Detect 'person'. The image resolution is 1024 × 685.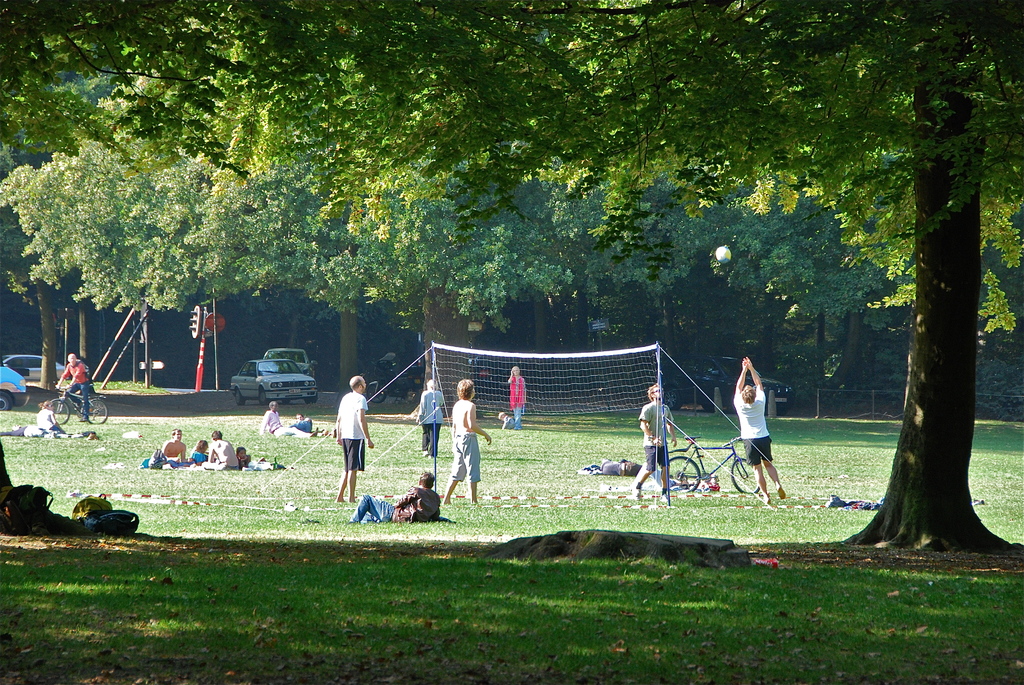
region(737, 353, 782, 508).
